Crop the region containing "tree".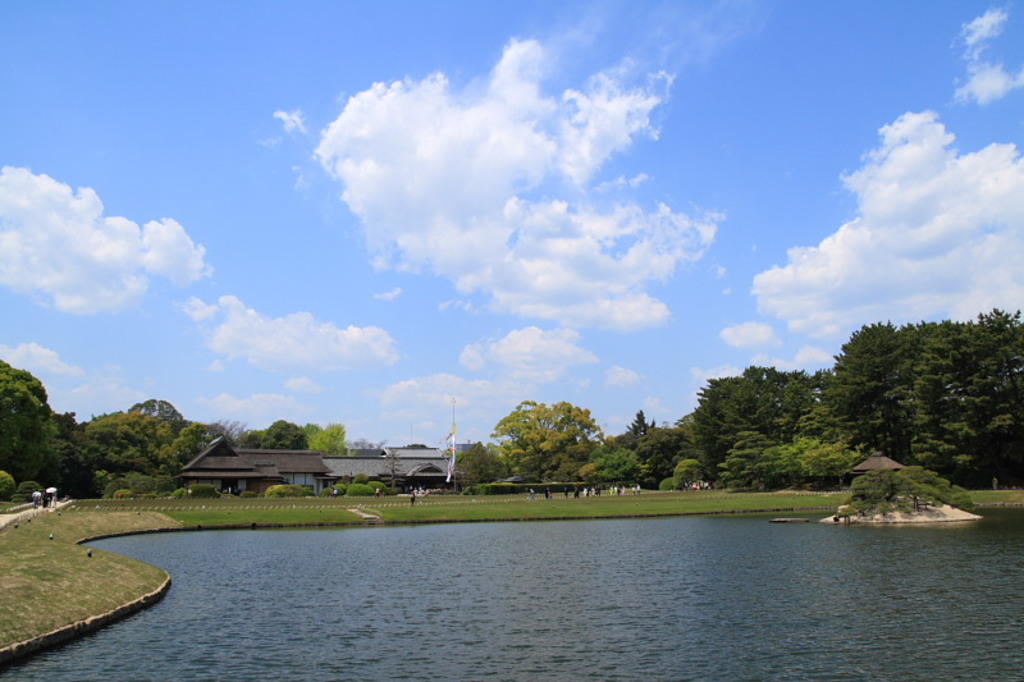
Crop region: (left=351, top=477, right=379, bottom=496).
